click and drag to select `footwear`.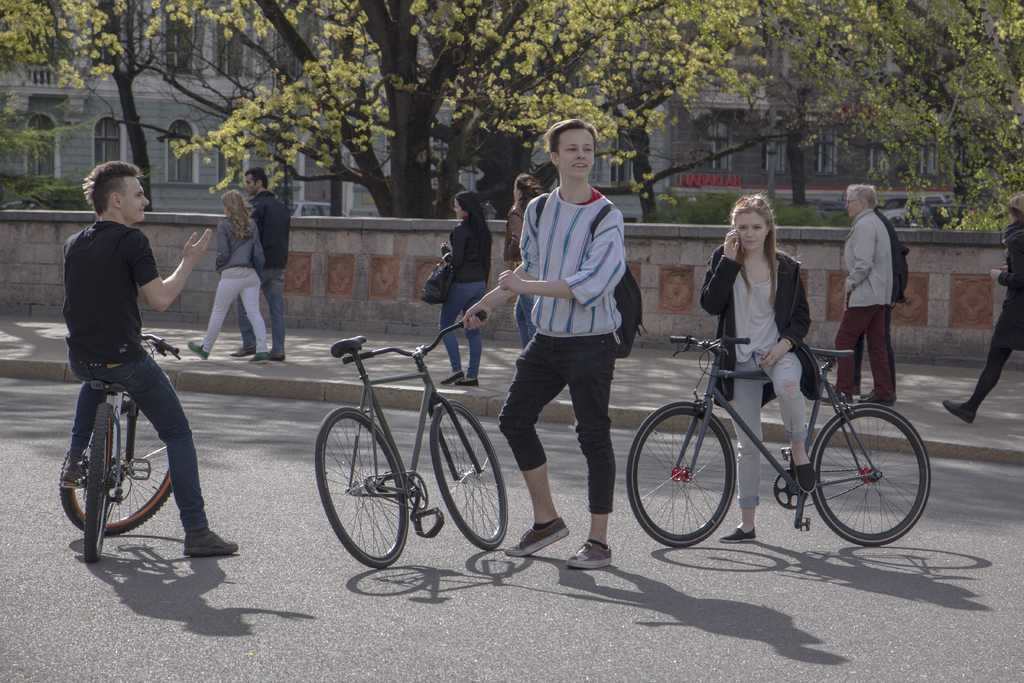
Selection: crop(268, 348, 286, 360).
